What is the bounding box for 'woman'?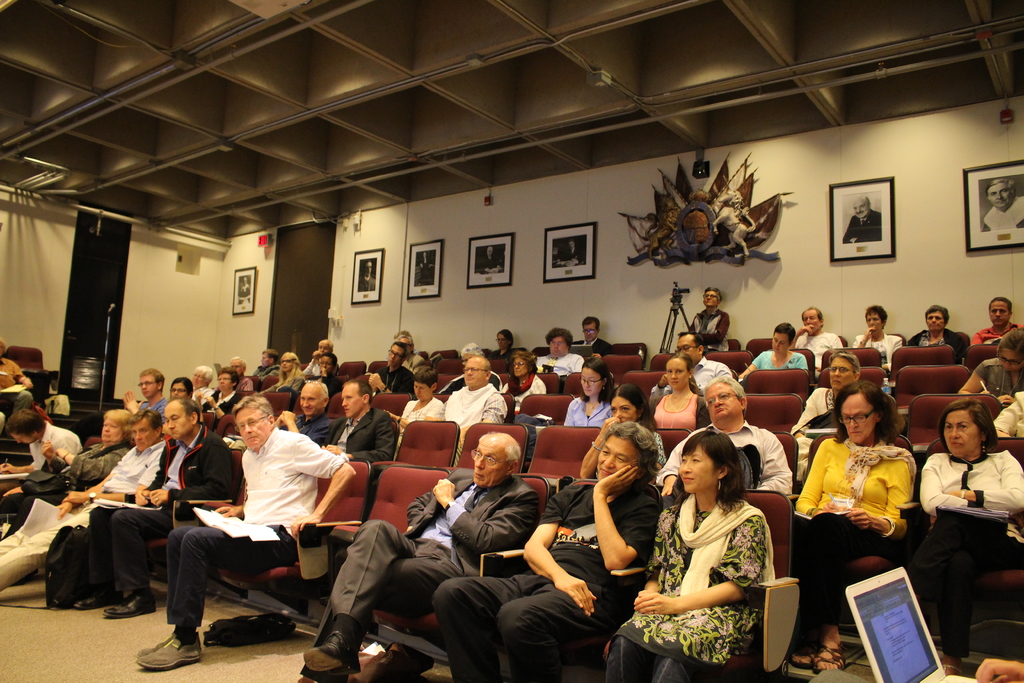
[x1=909, y1=302, x2=967, y2=360].
